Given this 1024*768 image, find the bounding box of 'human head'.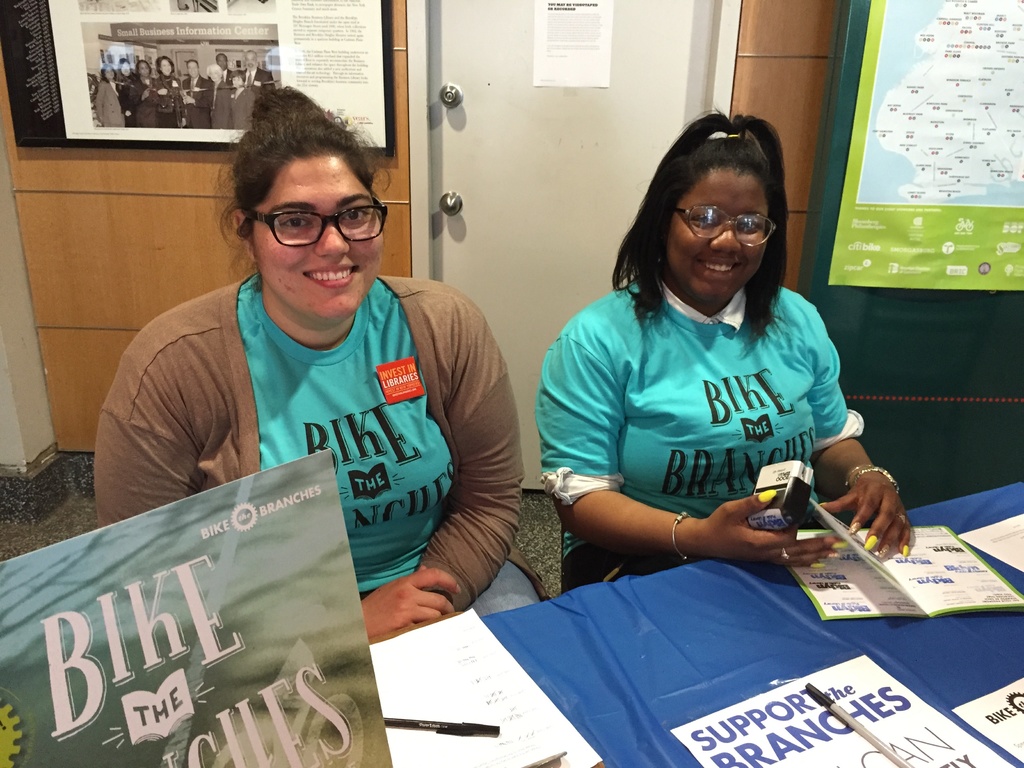
select_region(636, 121, 796, 303).
